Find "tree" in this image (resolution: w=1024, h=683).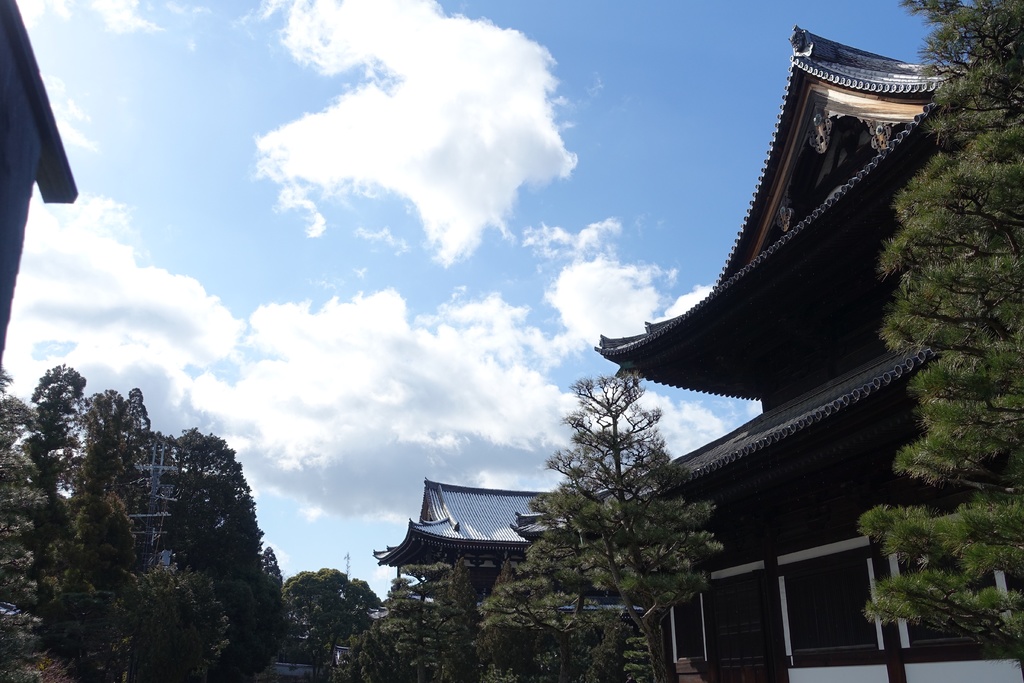
l=374, t=561, r=465, b=682.
